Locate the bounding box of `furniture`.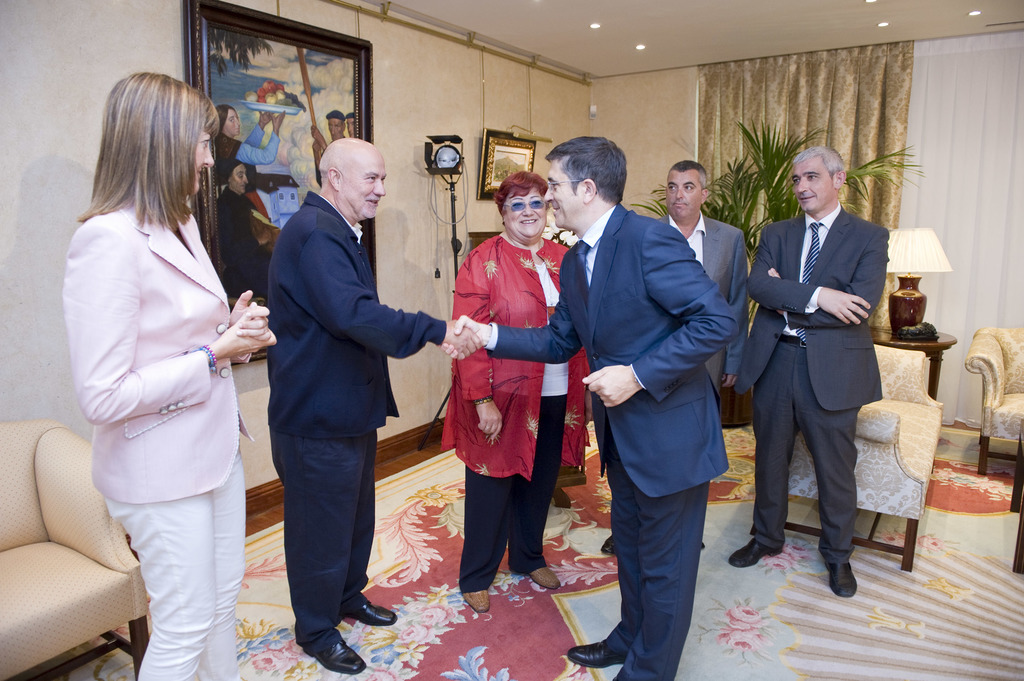
Bounding box: [0, 421, 150, 680].
